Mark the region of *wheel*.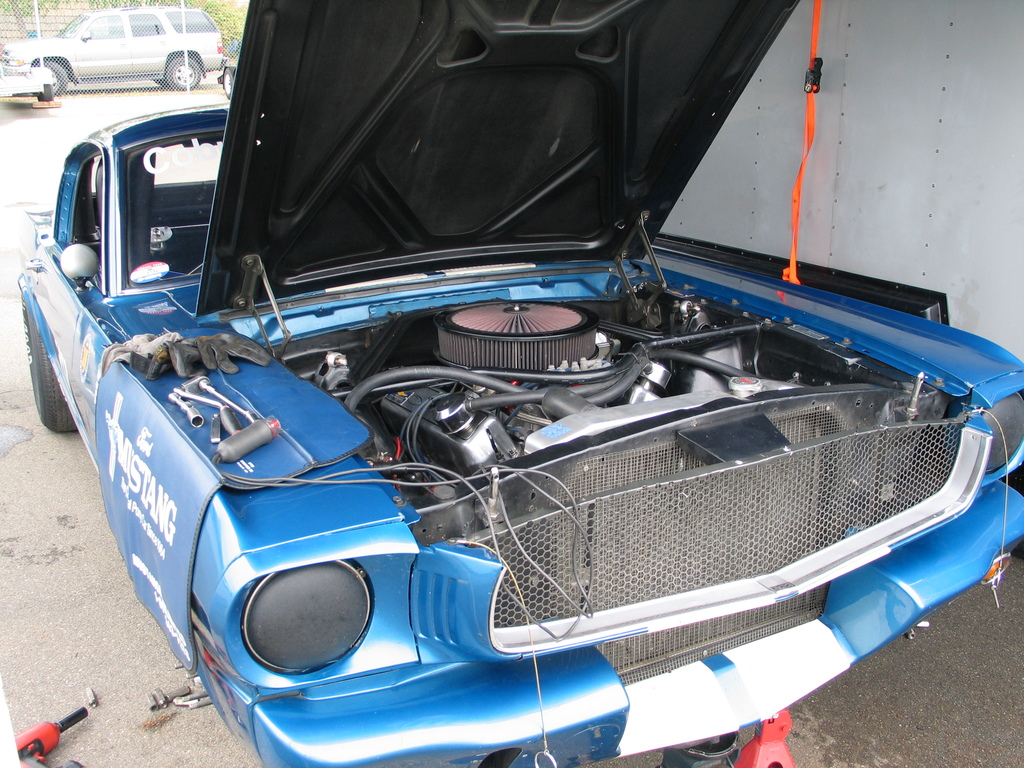
Region: (x1=168, y1=59, x2=201, y2=90).
